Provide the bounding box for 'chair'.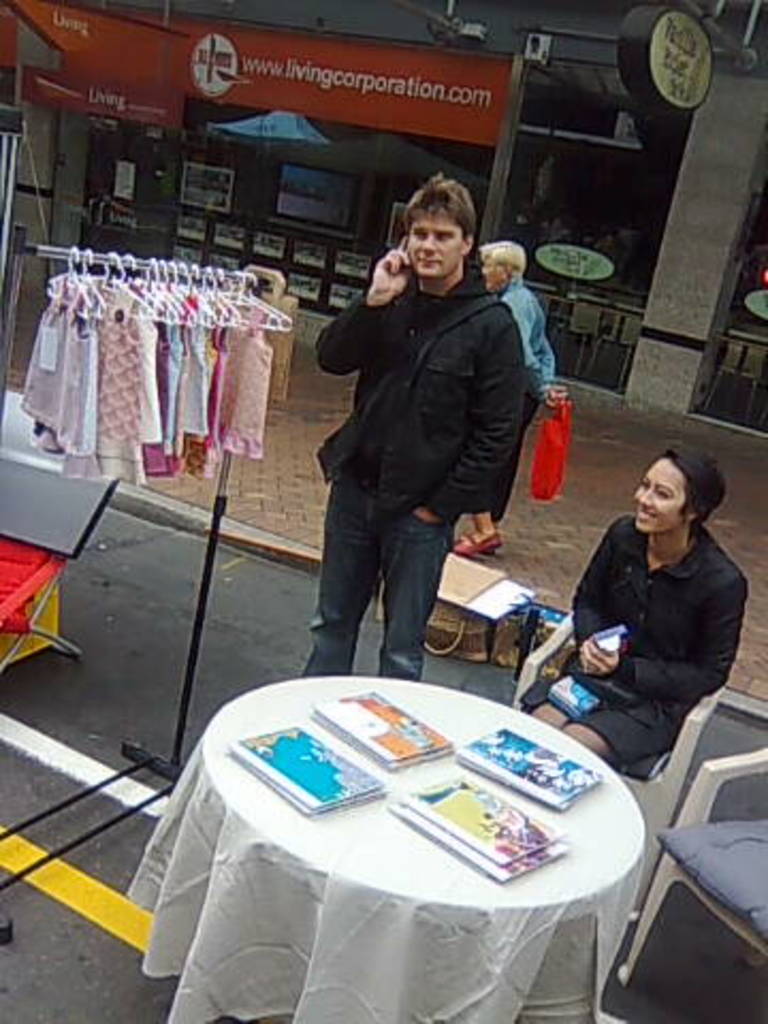
(704,333,759,429).
